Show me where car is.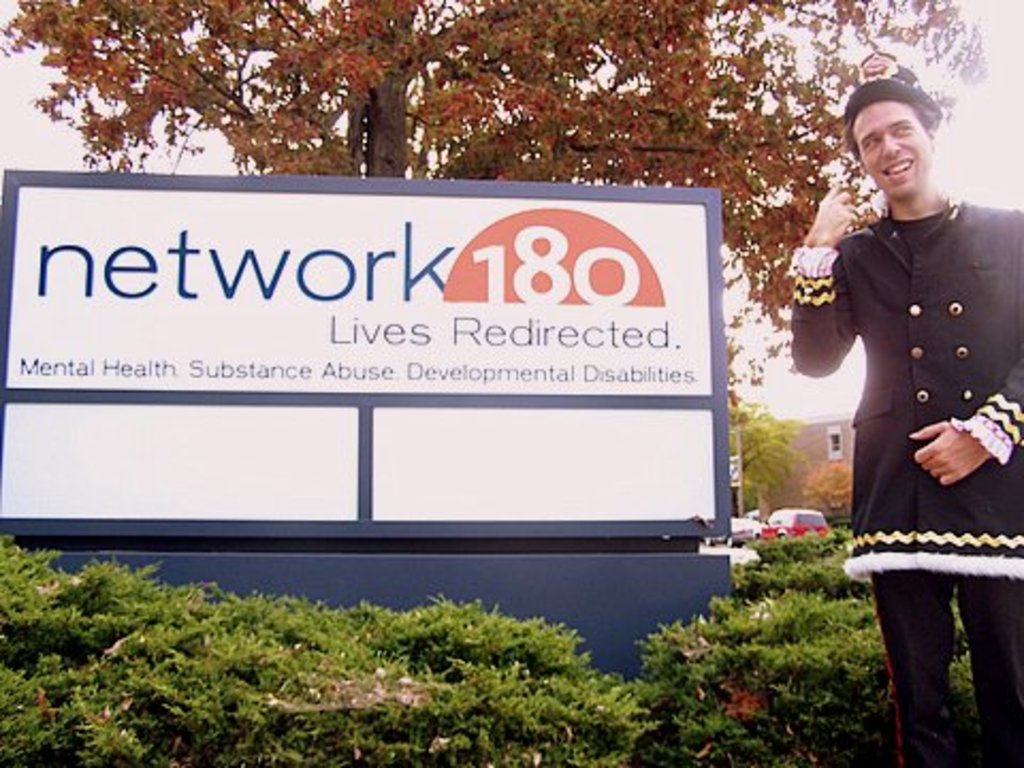
car is at x1=755 y1=510 x2=830 y2=544.
